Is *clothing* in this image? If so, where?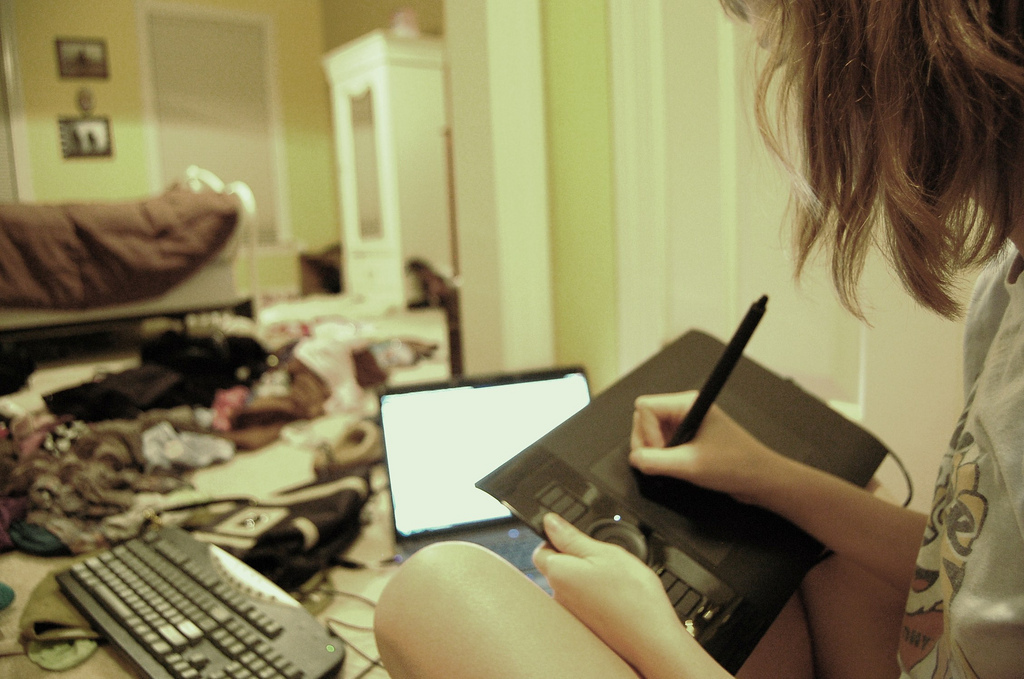
Yes, at 892/244/1023/678.
